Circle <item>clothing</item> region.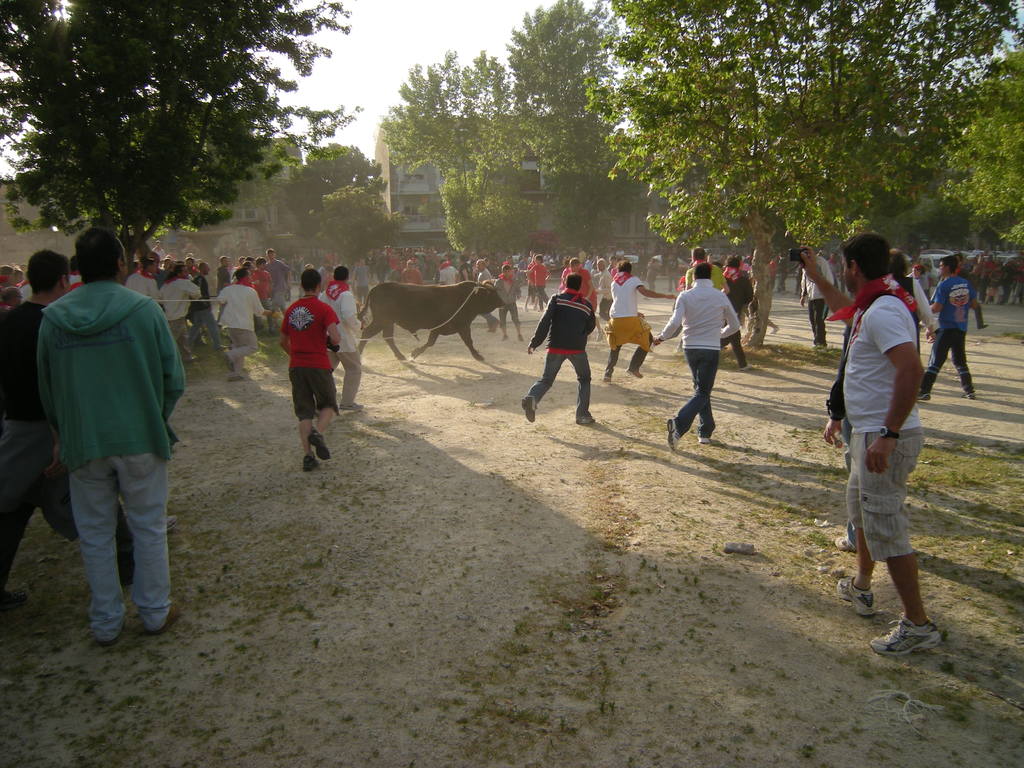
Region: 799, 255, 833, 344.
